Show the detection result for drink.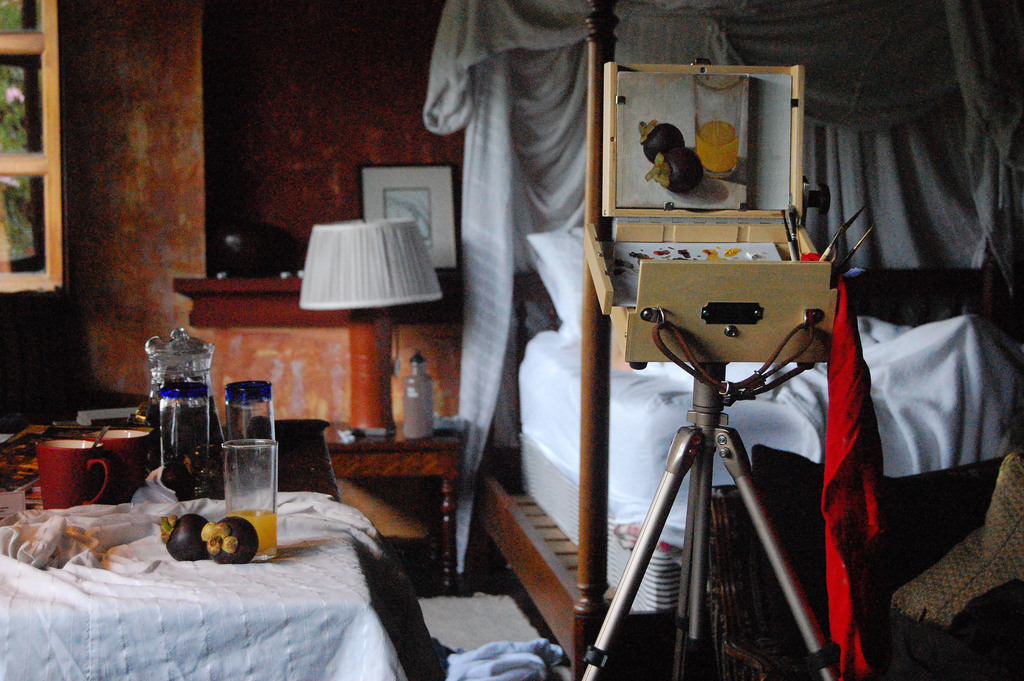
(x1=227, y1=511, x2=276, y2=561).
